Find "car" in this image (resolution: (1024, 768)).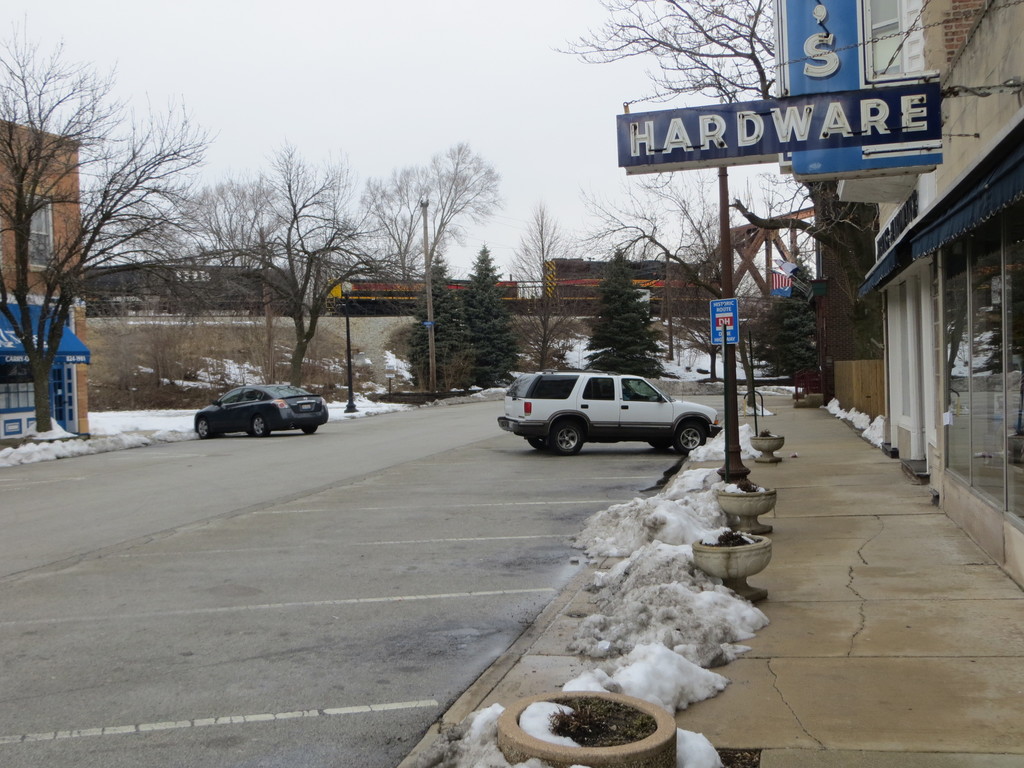
195, 385, 327, 438.
